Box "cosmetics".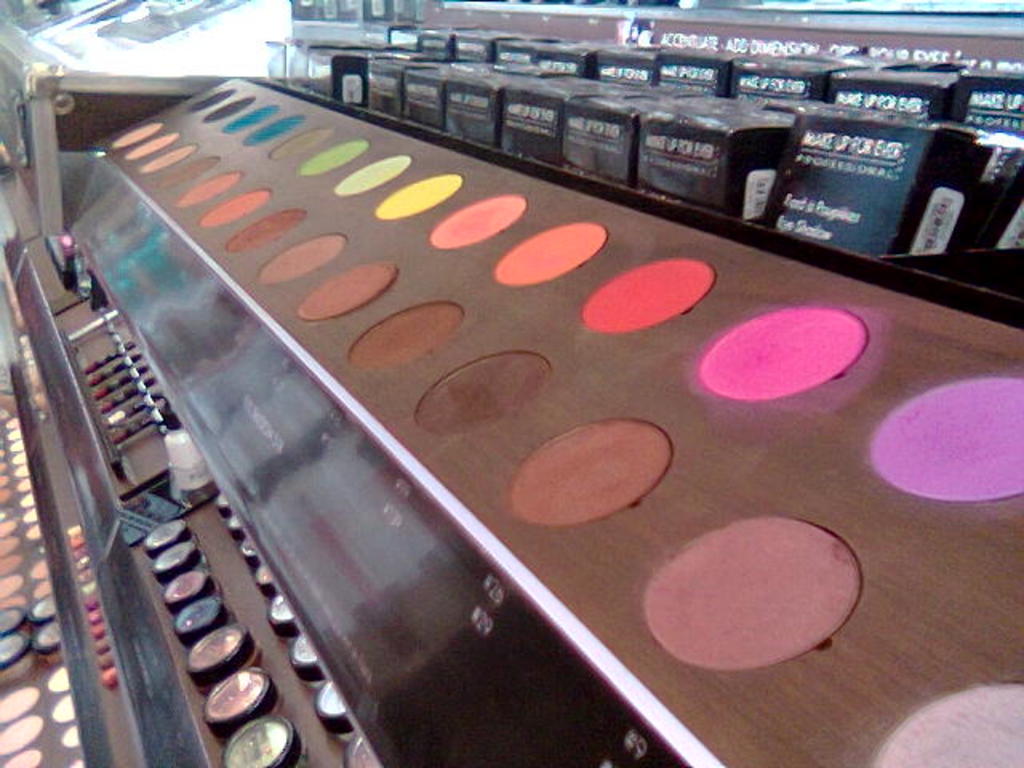
(74, 550, 86, 571).
